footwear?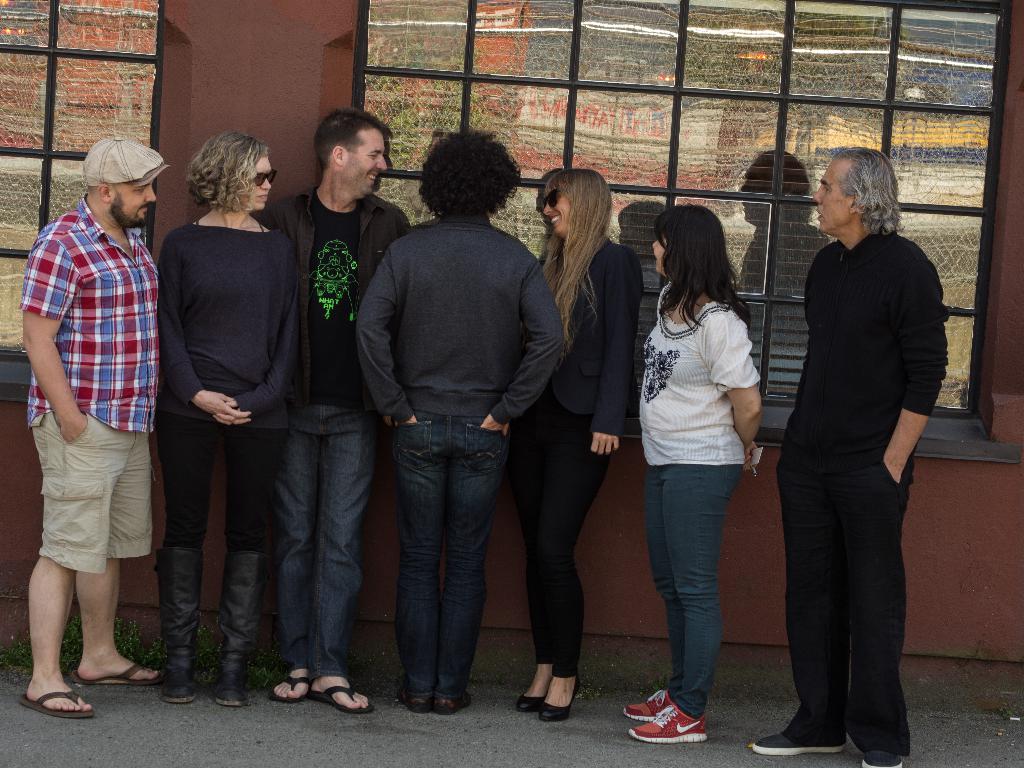
l=19, t=685, r=95, b=723
